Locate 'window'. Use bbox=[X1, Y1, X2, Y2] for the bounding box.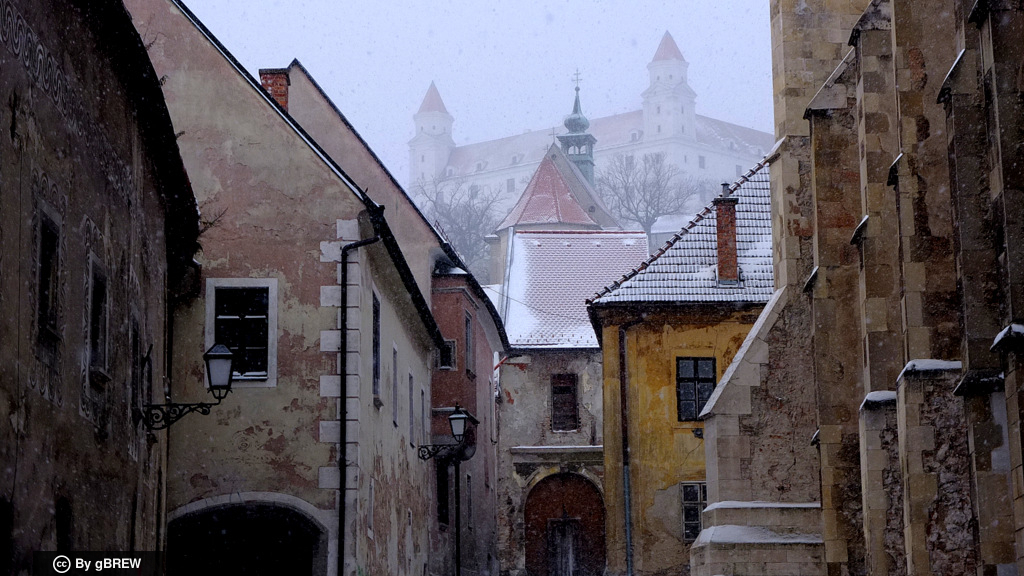
bbox=[701, 156, 703, 163].
